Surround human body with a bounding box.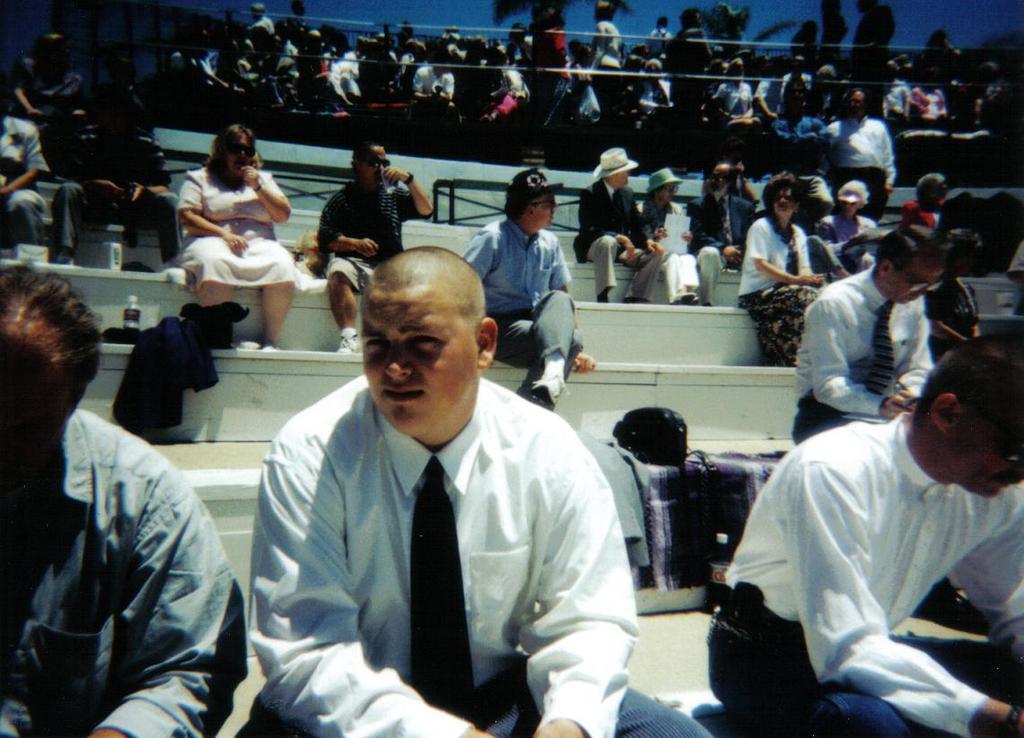
573:145:665:303.
